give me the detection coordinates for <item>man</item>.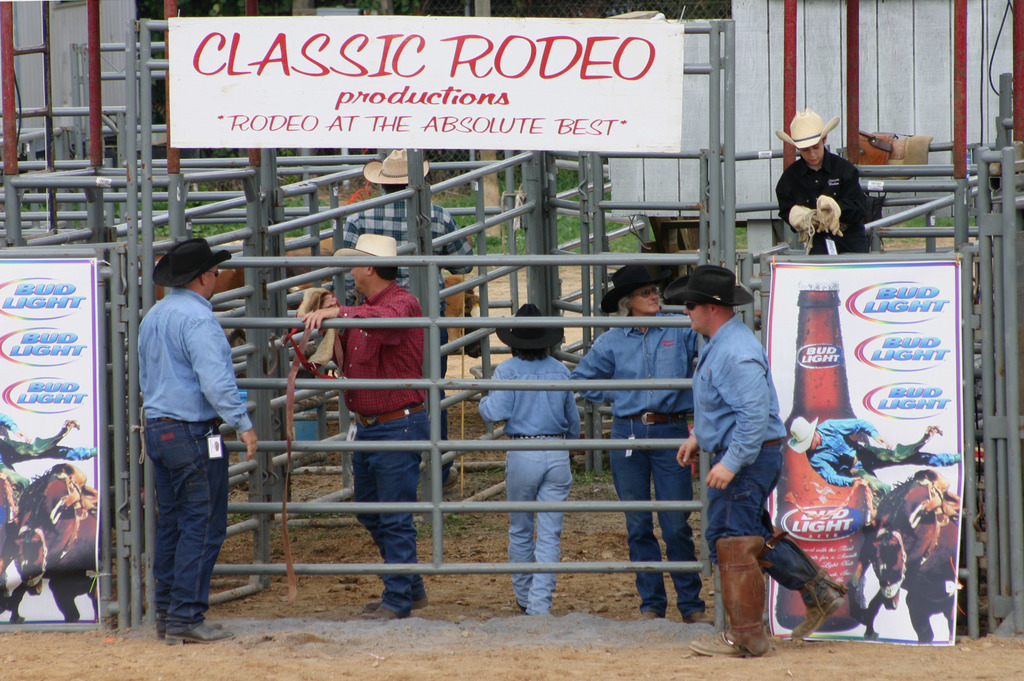
(340, 149, 477, 486).
